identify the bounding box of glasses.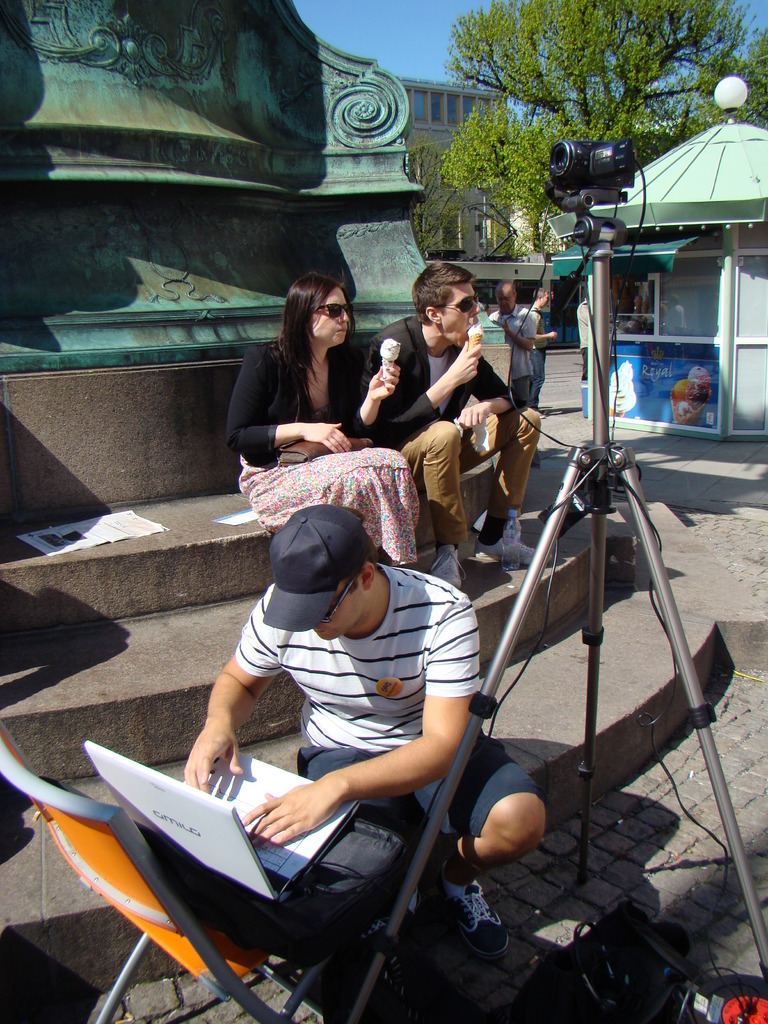
(x1=442, y1=293, x2=480, y2=317).
